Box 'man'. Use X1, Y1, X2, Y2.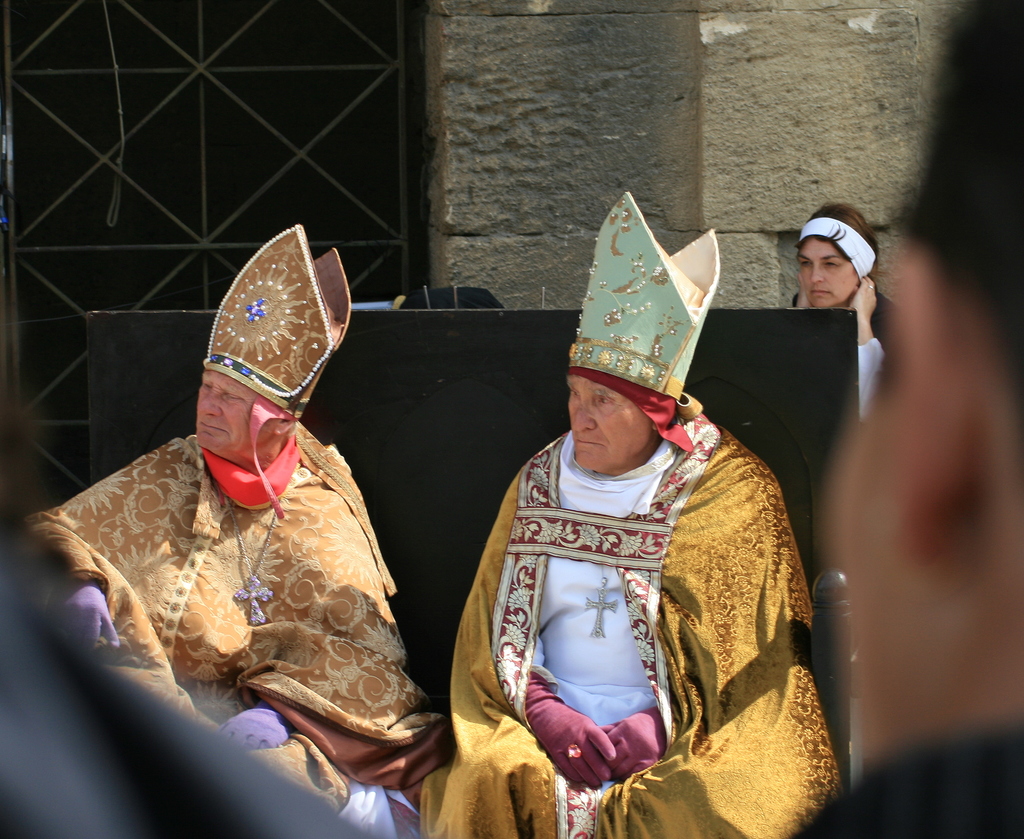
424, 186, 845, 838.
